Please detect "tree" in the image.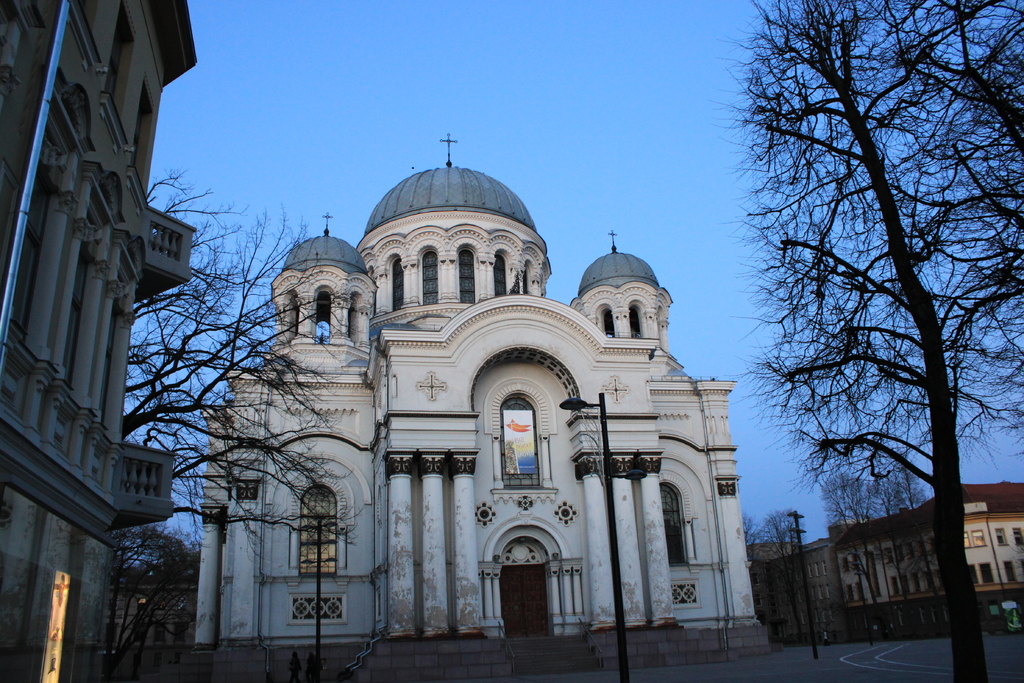
detection(118, 152, 411, 568).
